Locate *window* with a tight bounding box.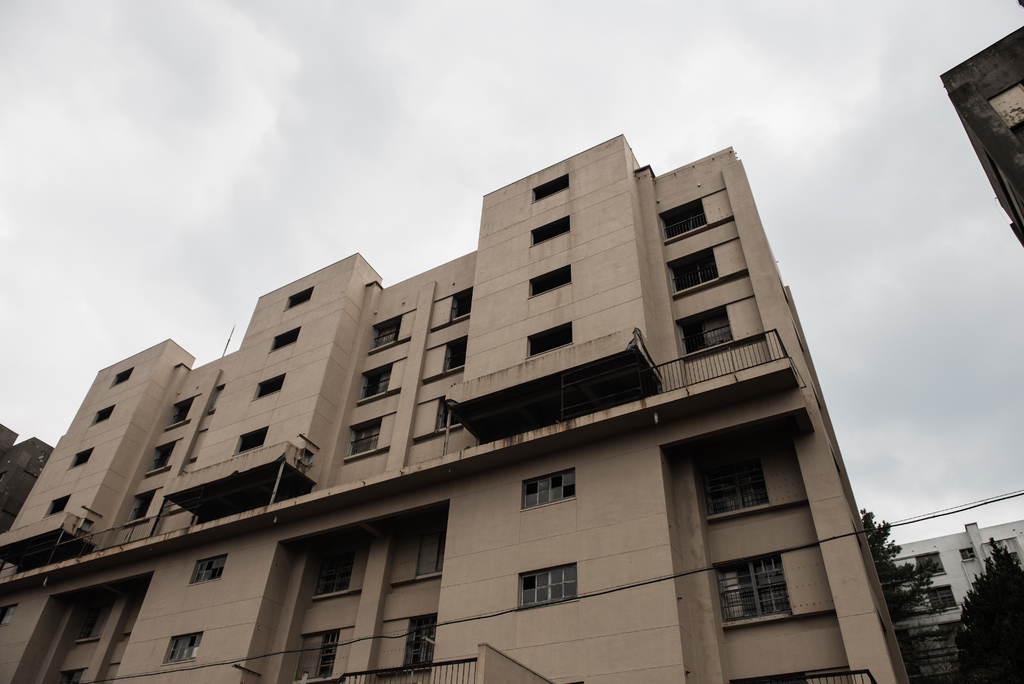
(438, 333, 474, 376).
